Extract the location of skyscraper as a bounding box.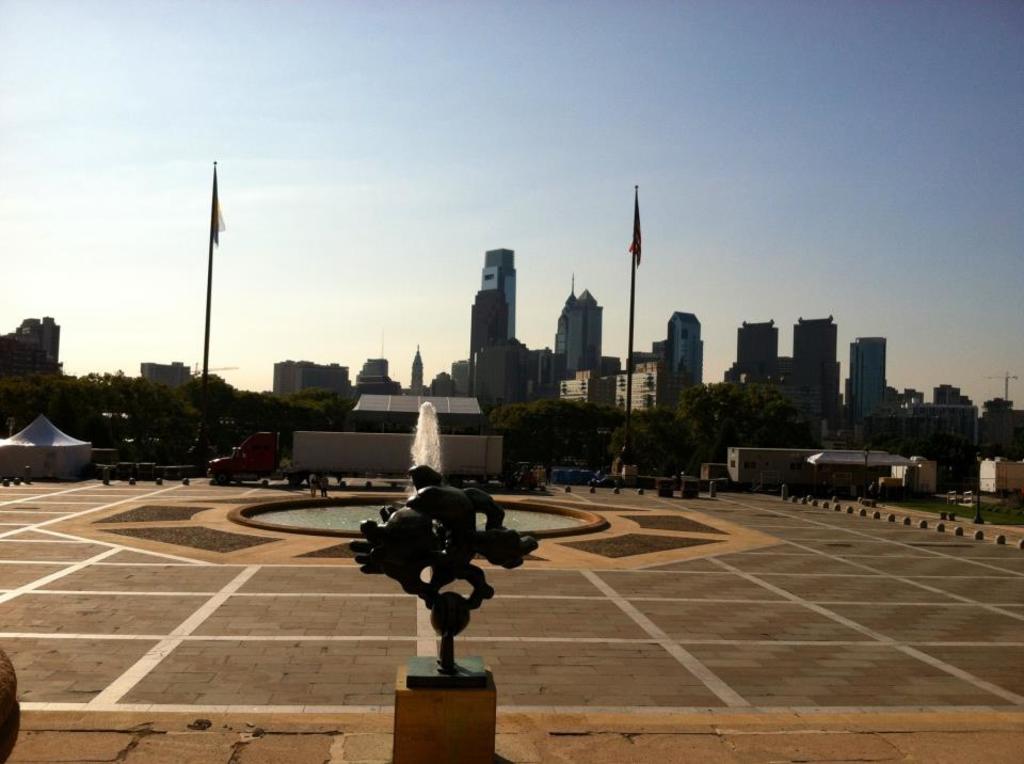
{"left": 670, "top": 312, "right": 709, "bottom": 381}.
